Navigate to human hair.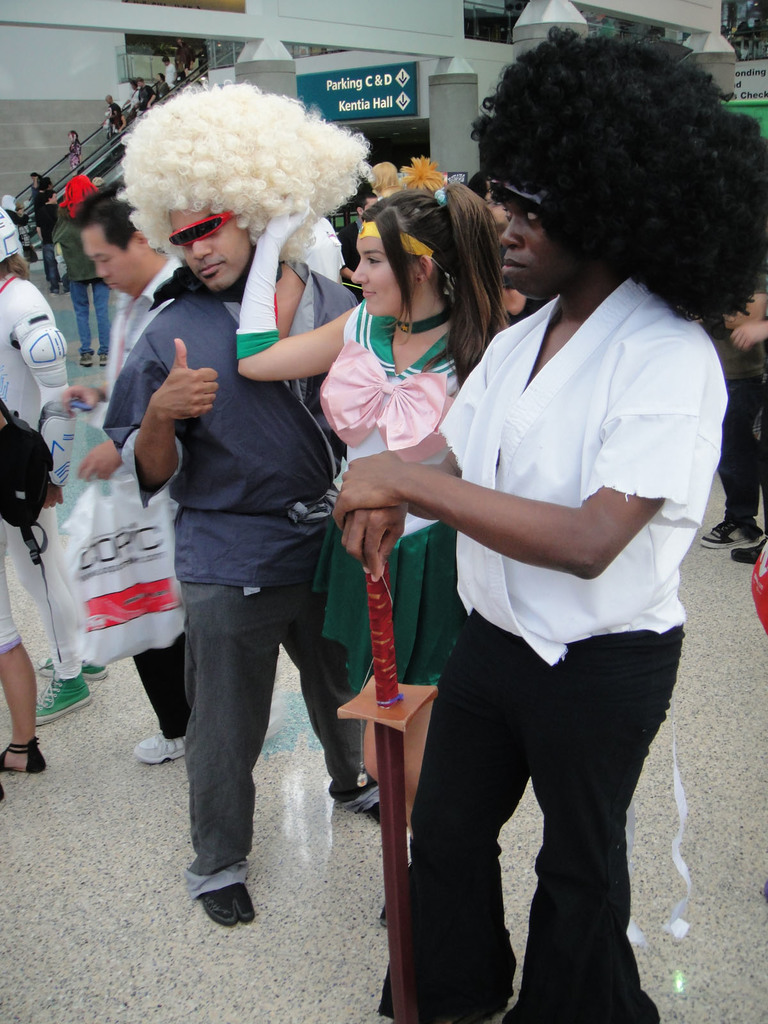
Navigation target: [left=488, top=20, right=740, bottom=327].
